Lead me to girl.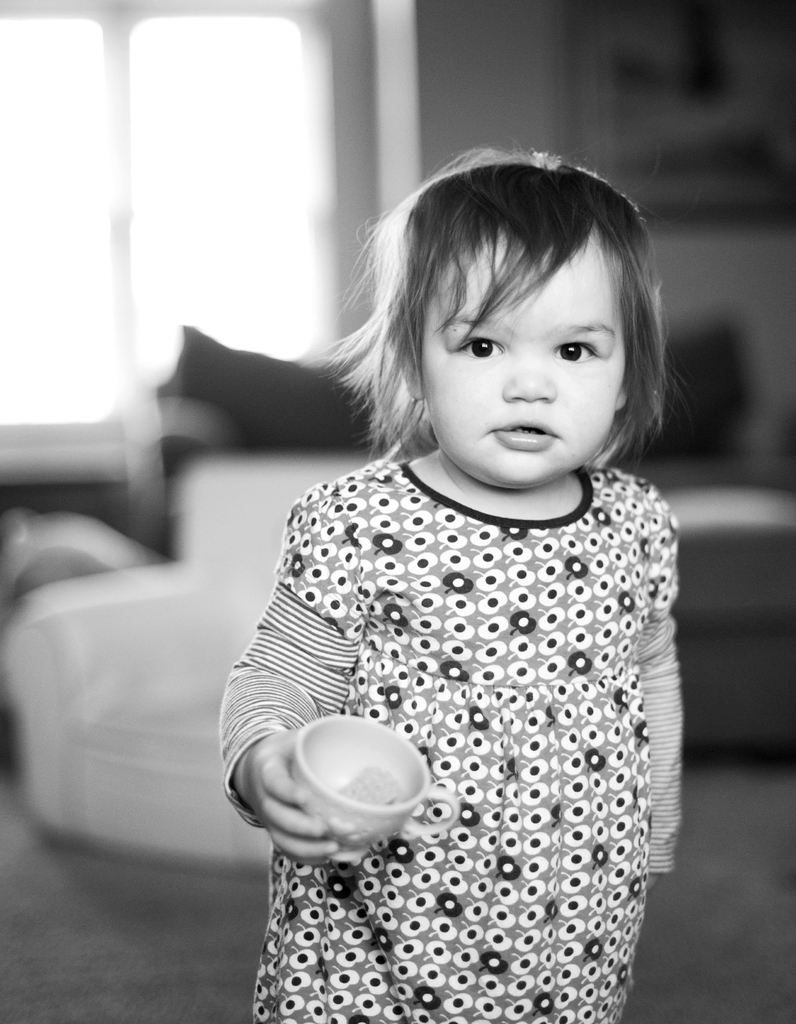
Lead to <box>218,143,686,1023</box>.
